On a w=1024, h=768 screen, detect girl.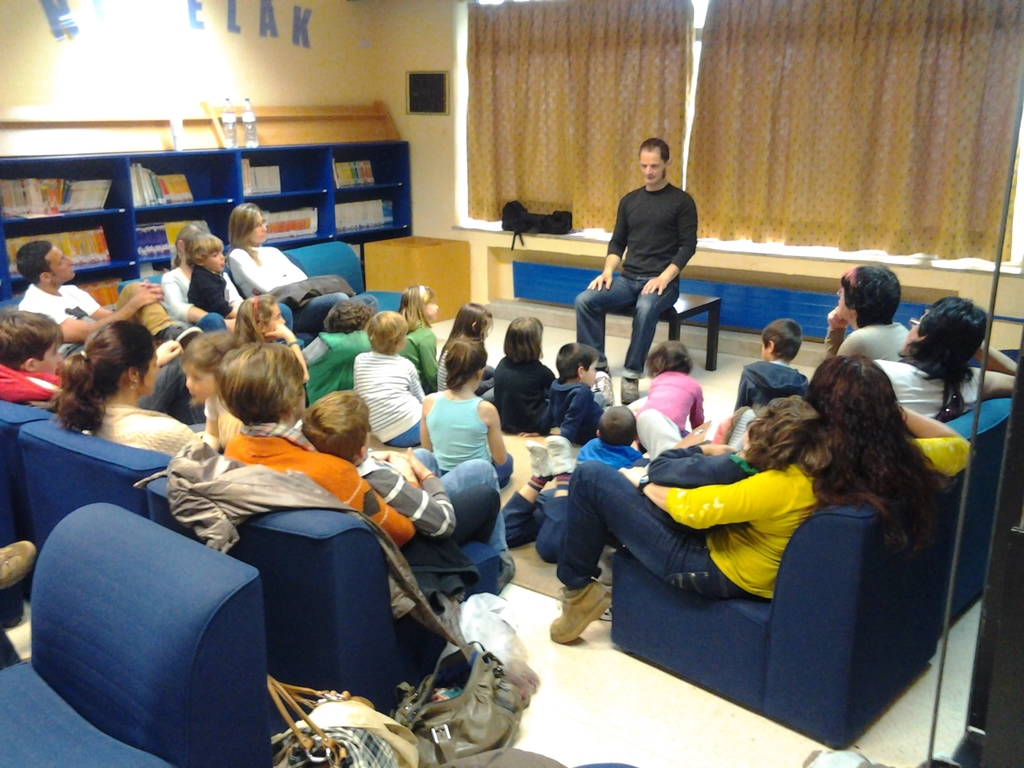
left=631, top=339, right=705, bottom=461.
